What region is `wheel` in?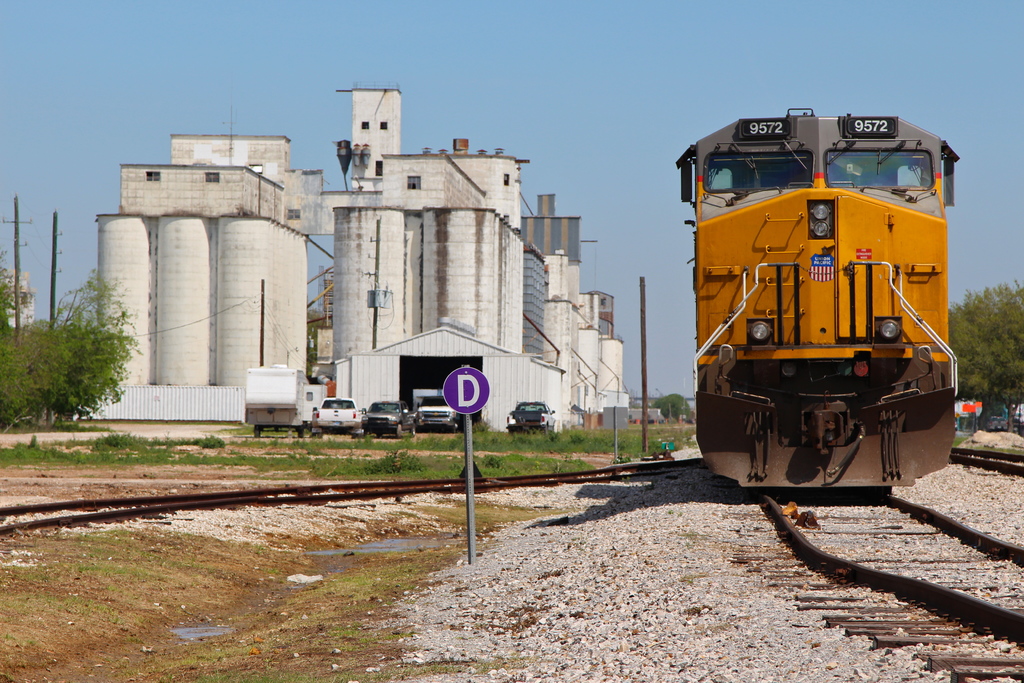
(x1=409, y1=424, x2=414, y2=438).
